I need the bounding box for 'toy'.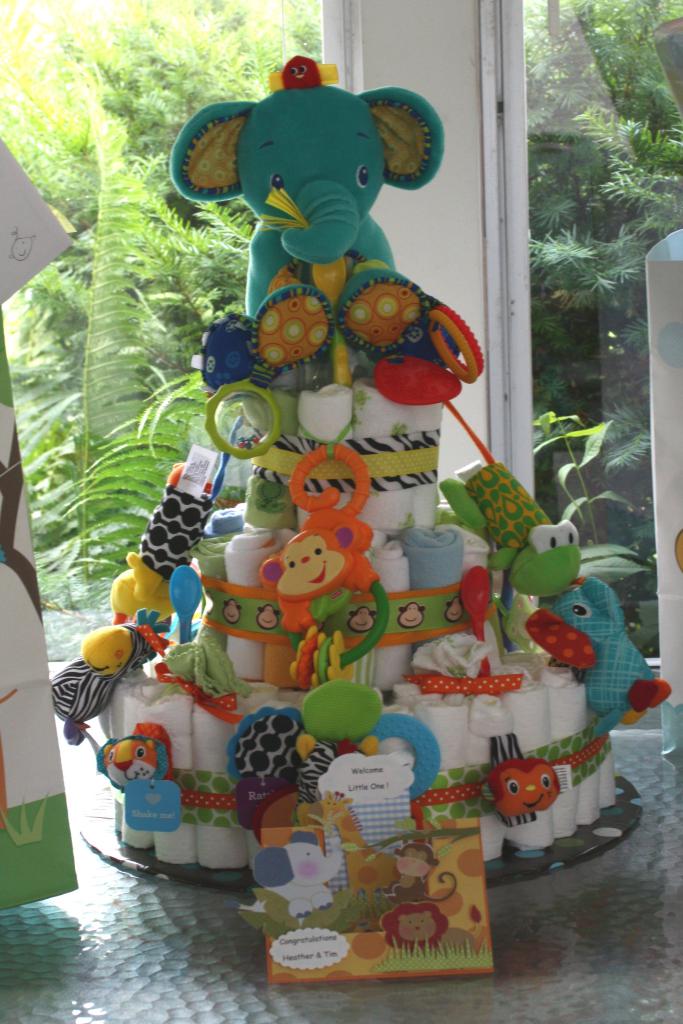
Here it is: pyautogui.locateOnScreen(368, 850, 456, 920).
